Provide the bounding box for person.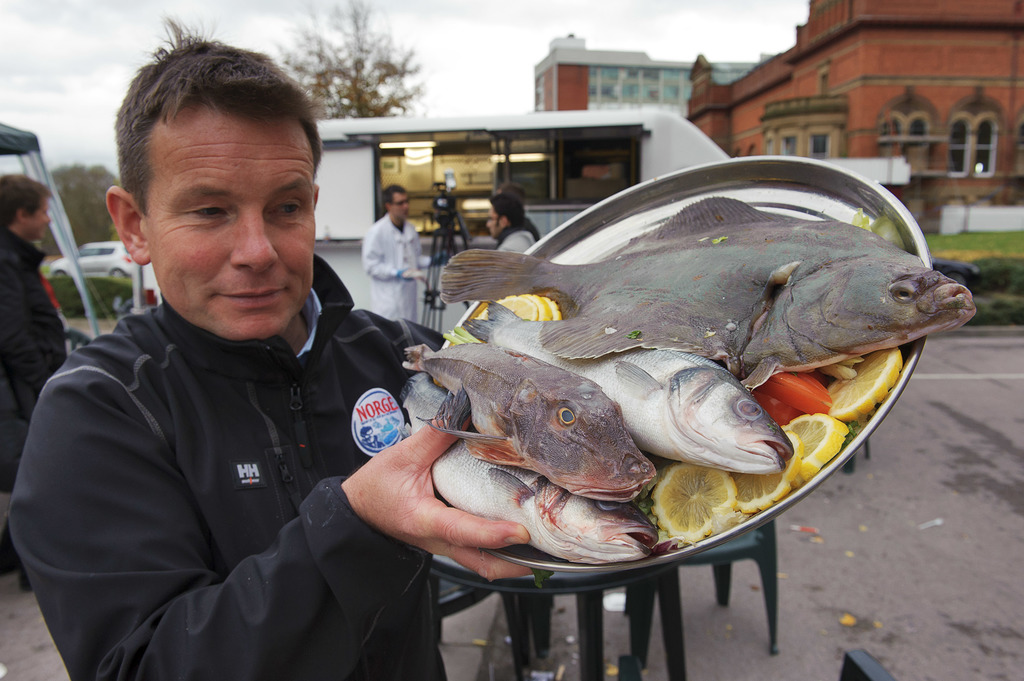
<bbox>67, 49, 544, 680</bbox>.
